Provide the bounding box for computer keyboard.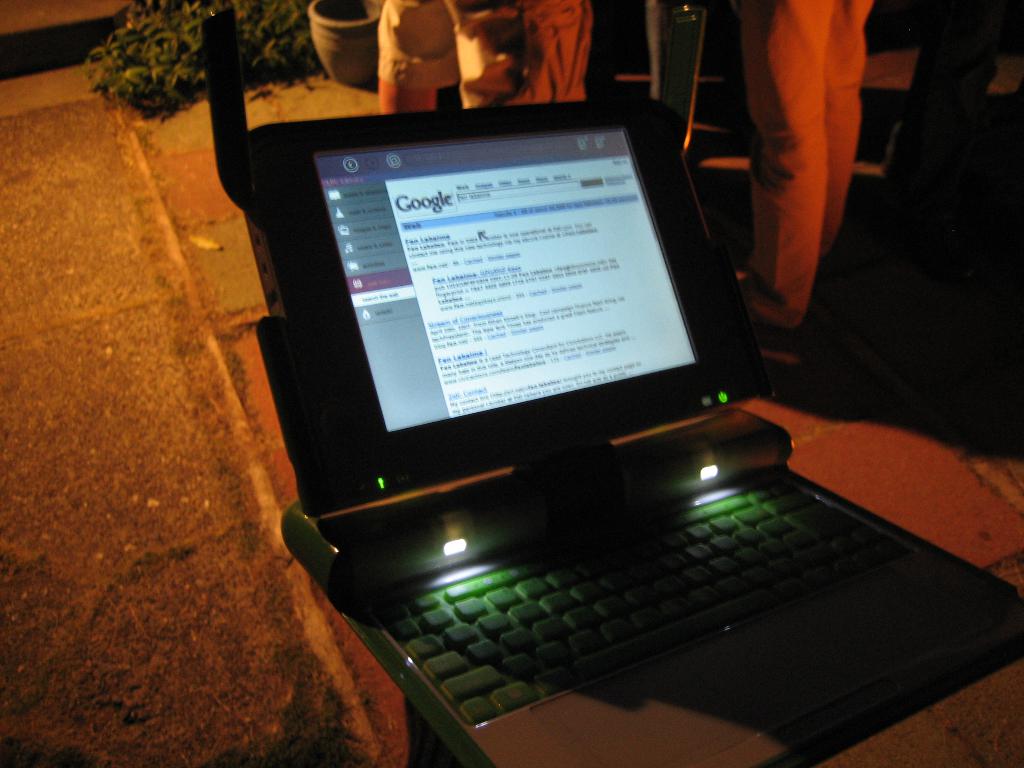
(left=346, top=456, right=1011, bottom=722).
